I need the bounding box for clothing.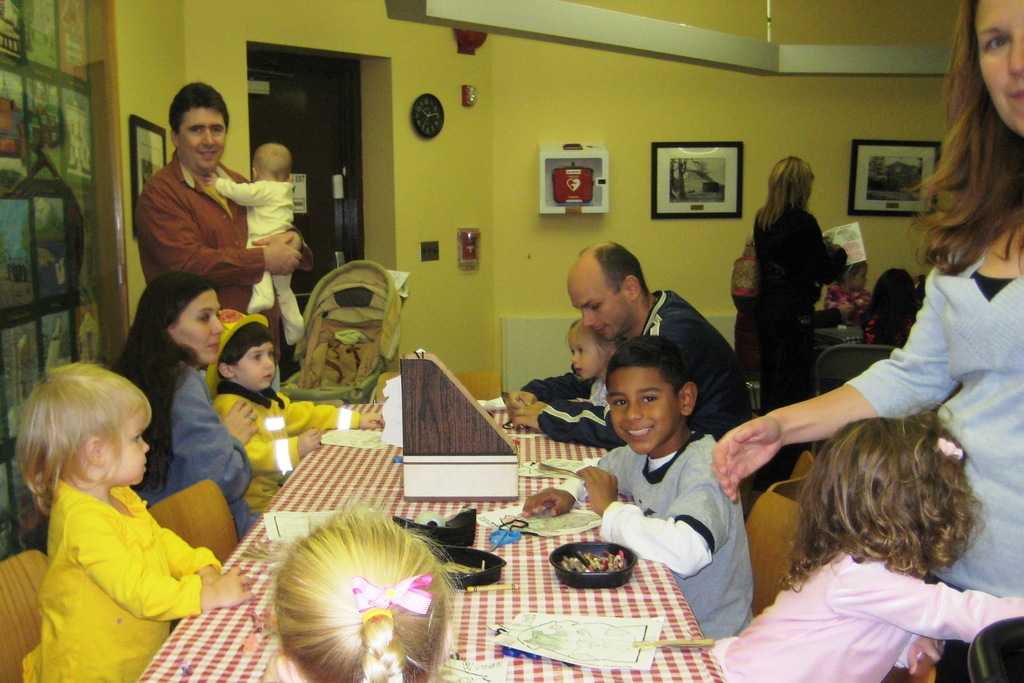
Here it is: <region>861, 313, 912, 352</region>.
